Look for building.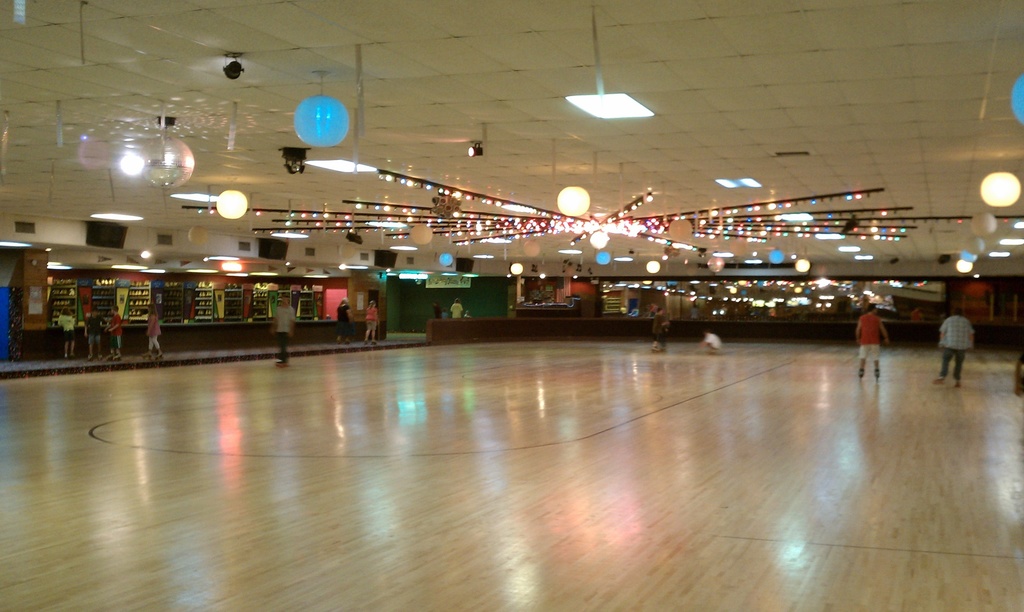
Found: left=0, top=0, right=1023, bottom=611.
